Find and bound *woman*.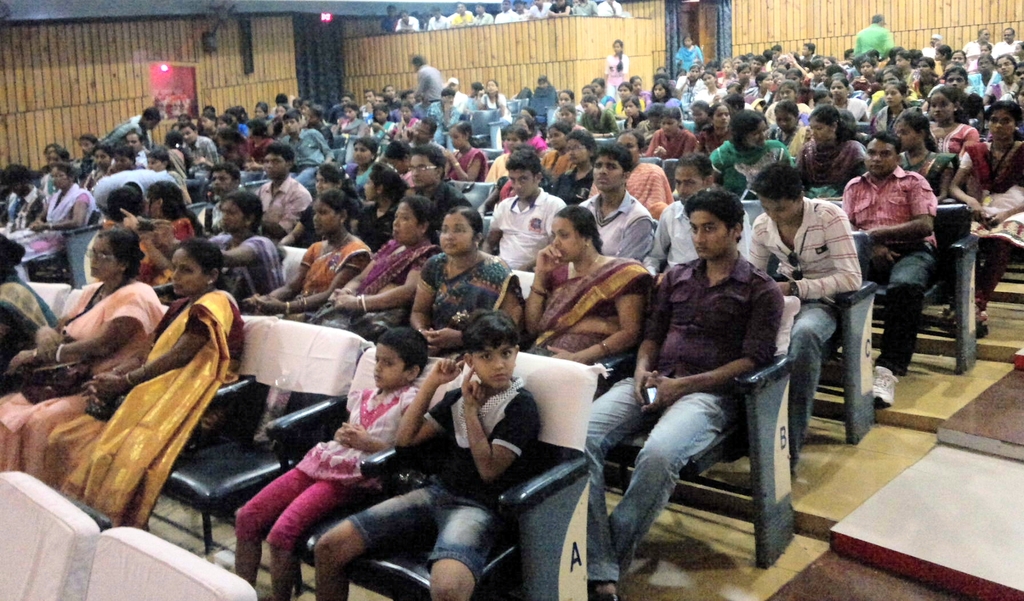
Bound: (280, 160, 360, 253).
